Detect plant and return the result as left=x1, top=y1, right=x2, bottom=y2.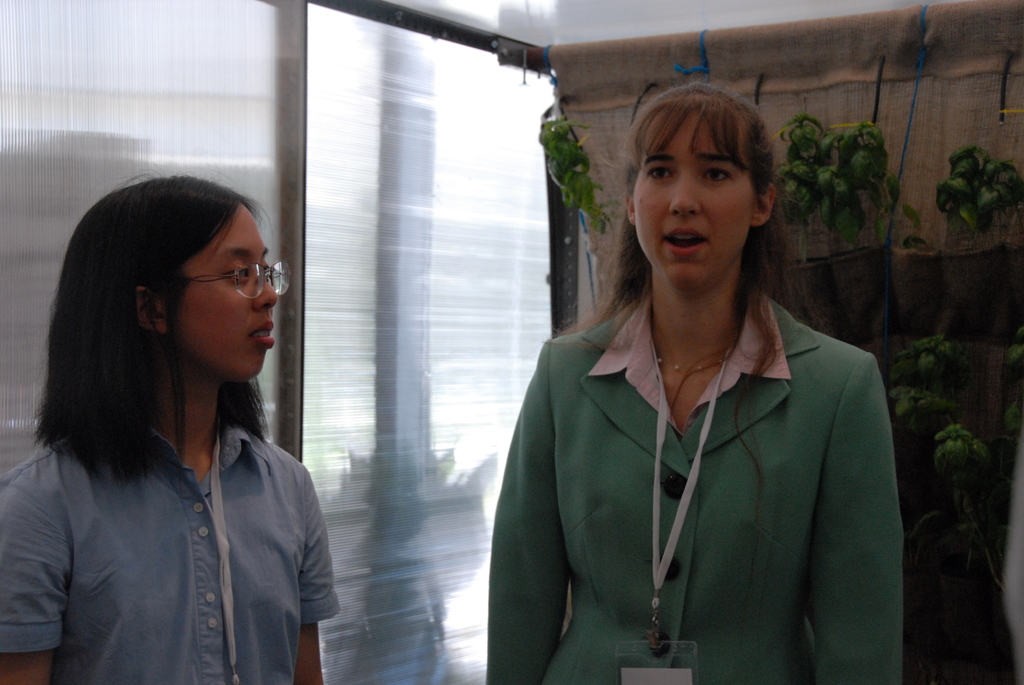
left=532, top=118, right=636, bottom=230.
